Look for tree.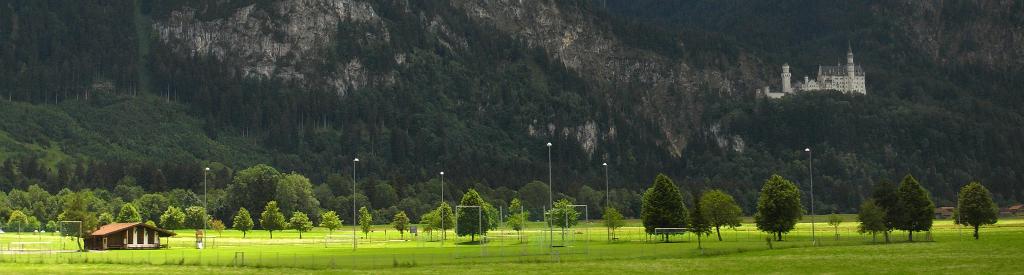
Found: x1=417 y1=209 x2=435 y2=237.
